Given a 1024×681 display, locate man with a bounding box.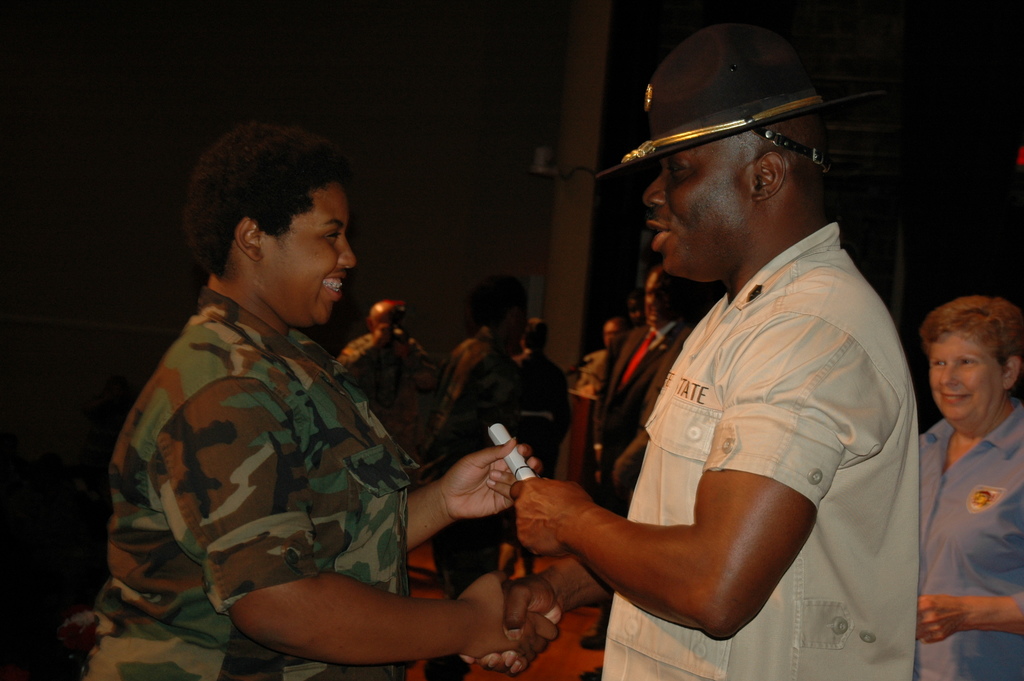
Located: select_region(330, 299, 447, 461).
